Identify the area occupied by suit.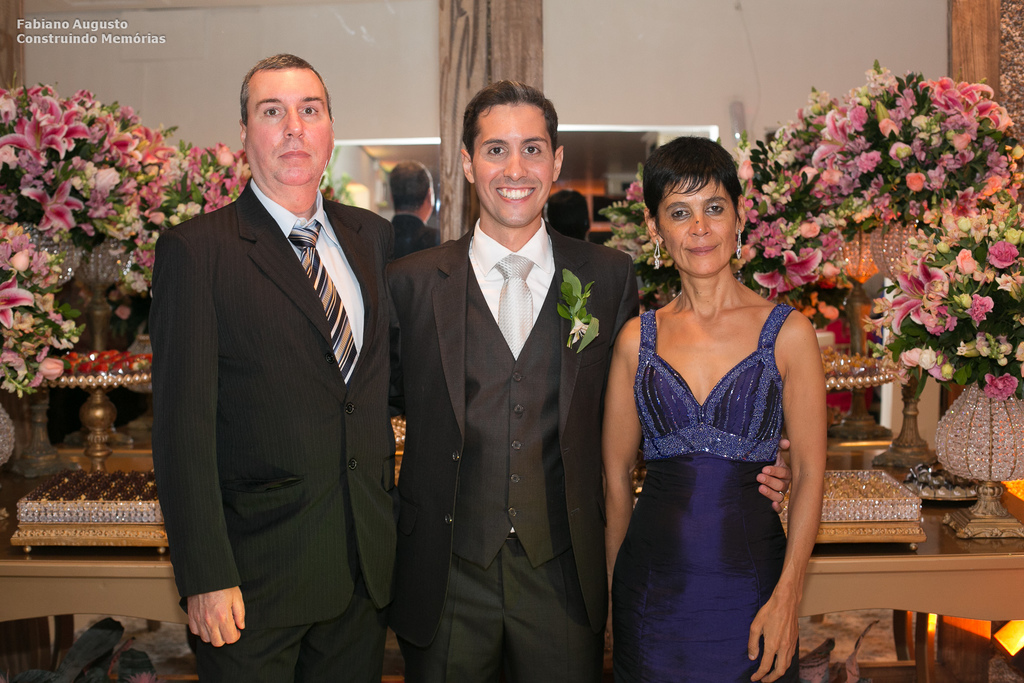
Area: Rect(376, 215, 643, 681).
